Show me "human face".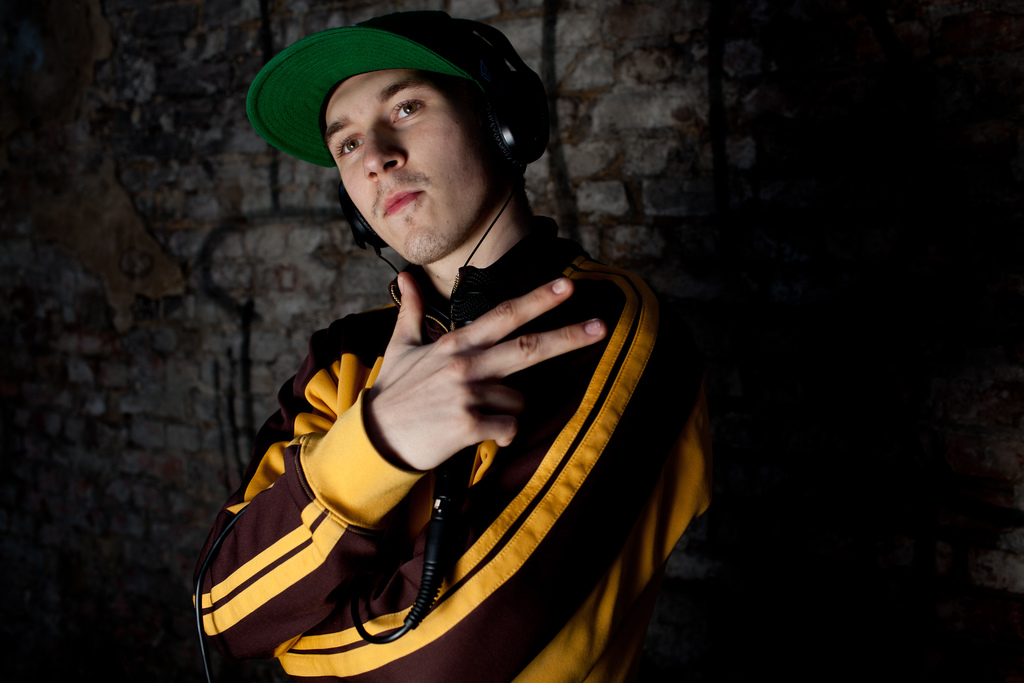
"human face" is here: l=321, t=76, r=499, b=262.
